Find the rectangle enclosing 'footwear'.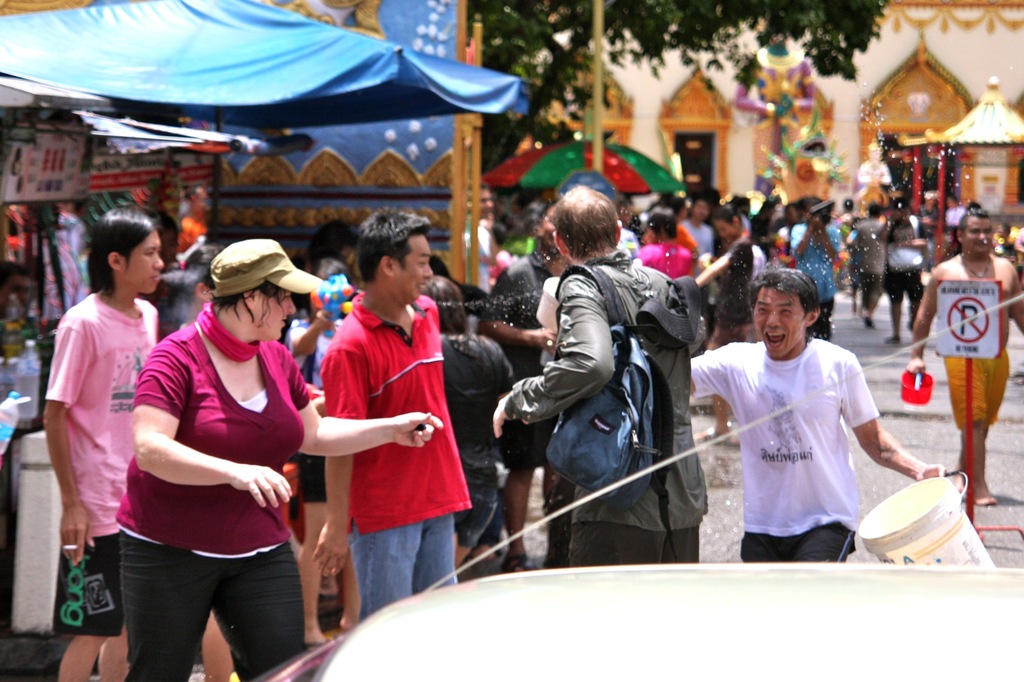
Rect(881, 333, 905, 345).
